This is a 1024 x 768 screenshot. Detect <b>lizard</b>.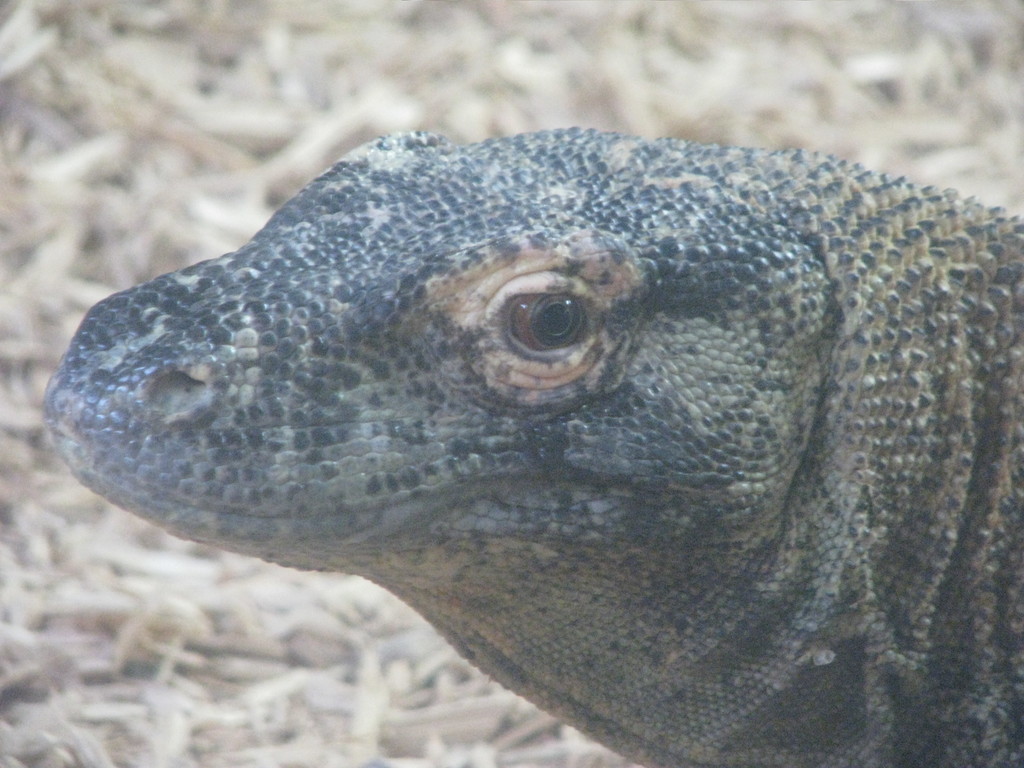
Rect(87, 93, 1023, 767).
